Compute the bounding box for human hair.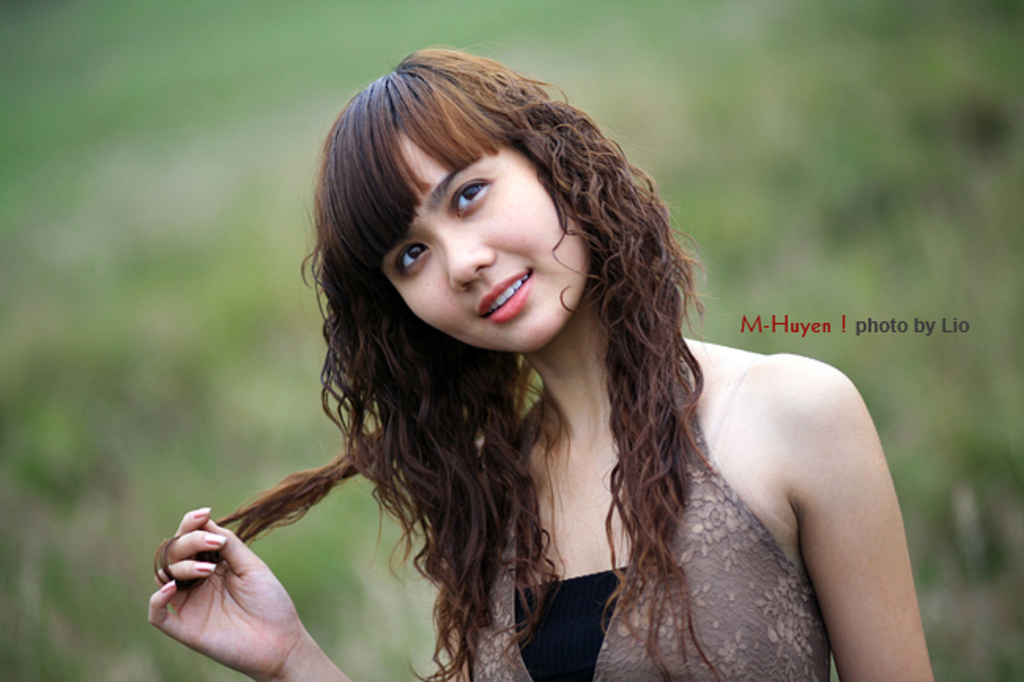
(279, 66, 701, 617).
